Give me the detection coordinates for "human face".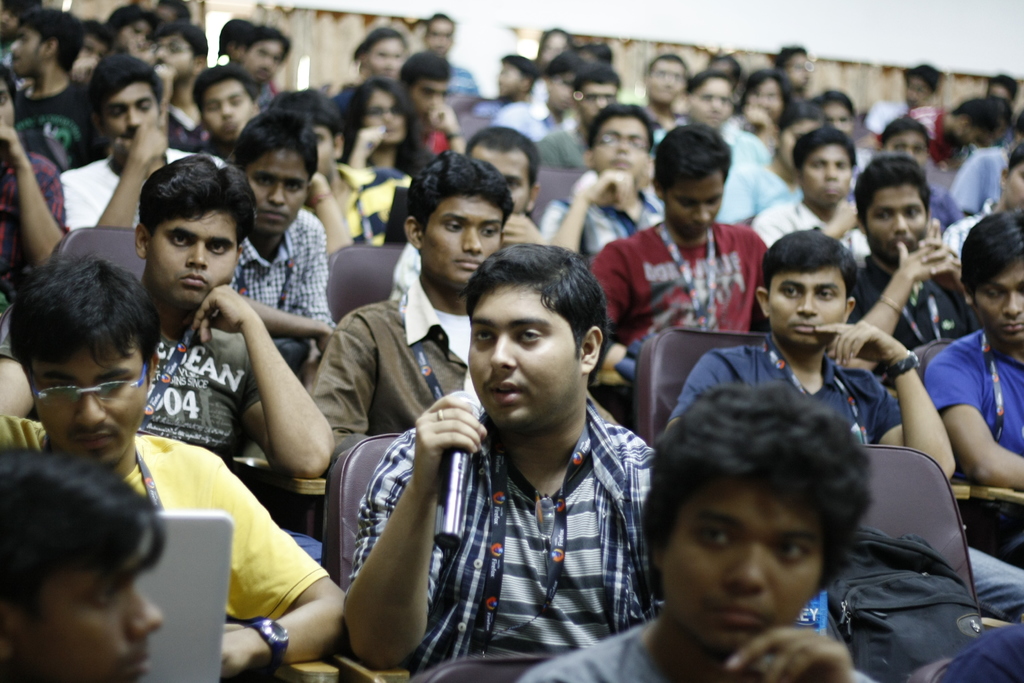
[left=106, top=79, right=154, bottom=151].
